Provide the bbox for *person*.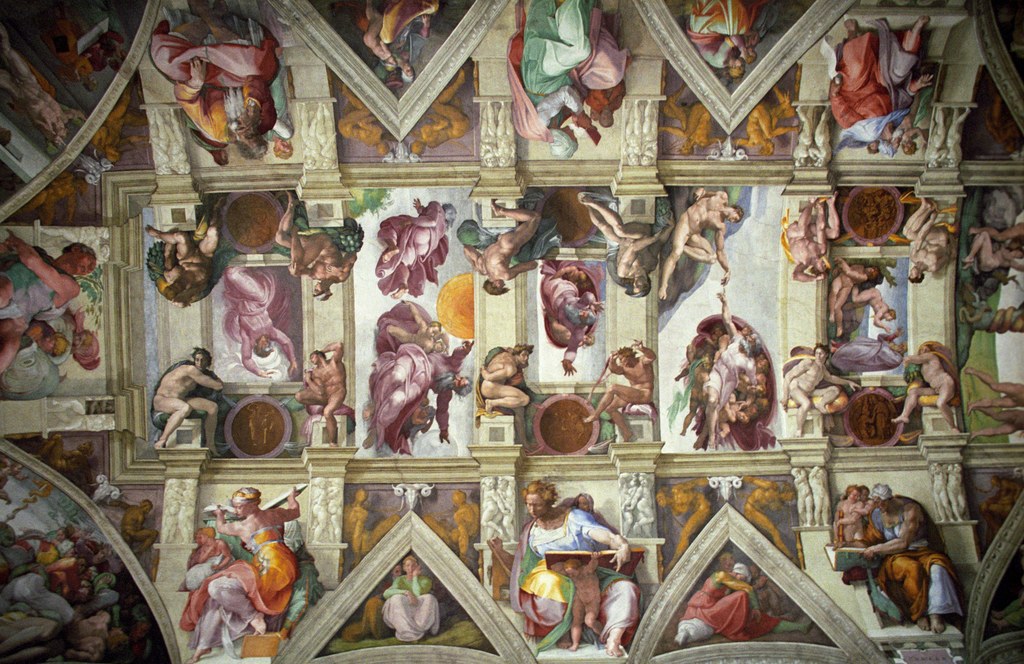
{"left": 499, "top": 478, "right": 648, "bottom": 651}.
